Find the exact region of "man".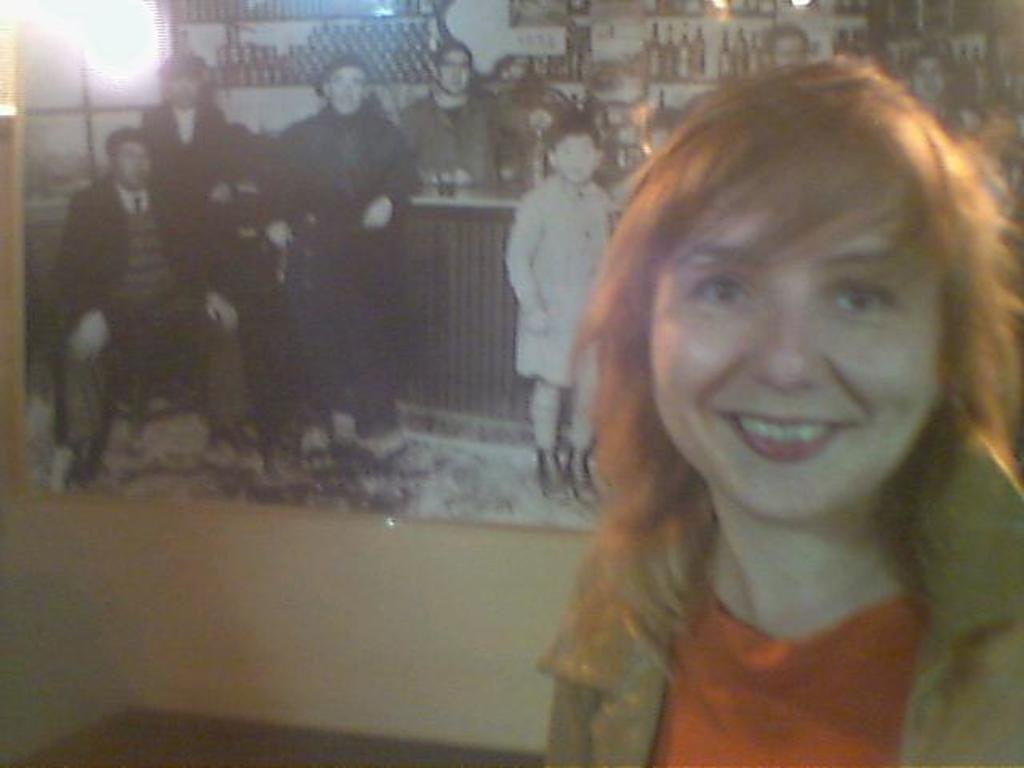
Exact region: box(258, 59, 419, 464).
